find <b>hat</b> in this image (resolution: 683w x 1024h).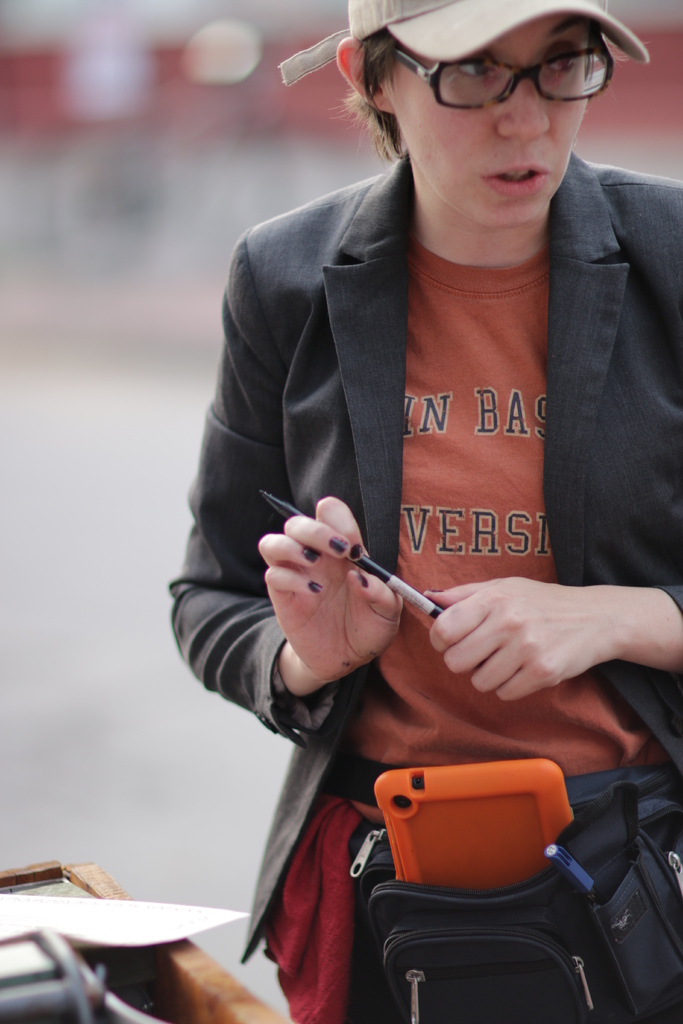
bbox(276, 0, 651, 88).
